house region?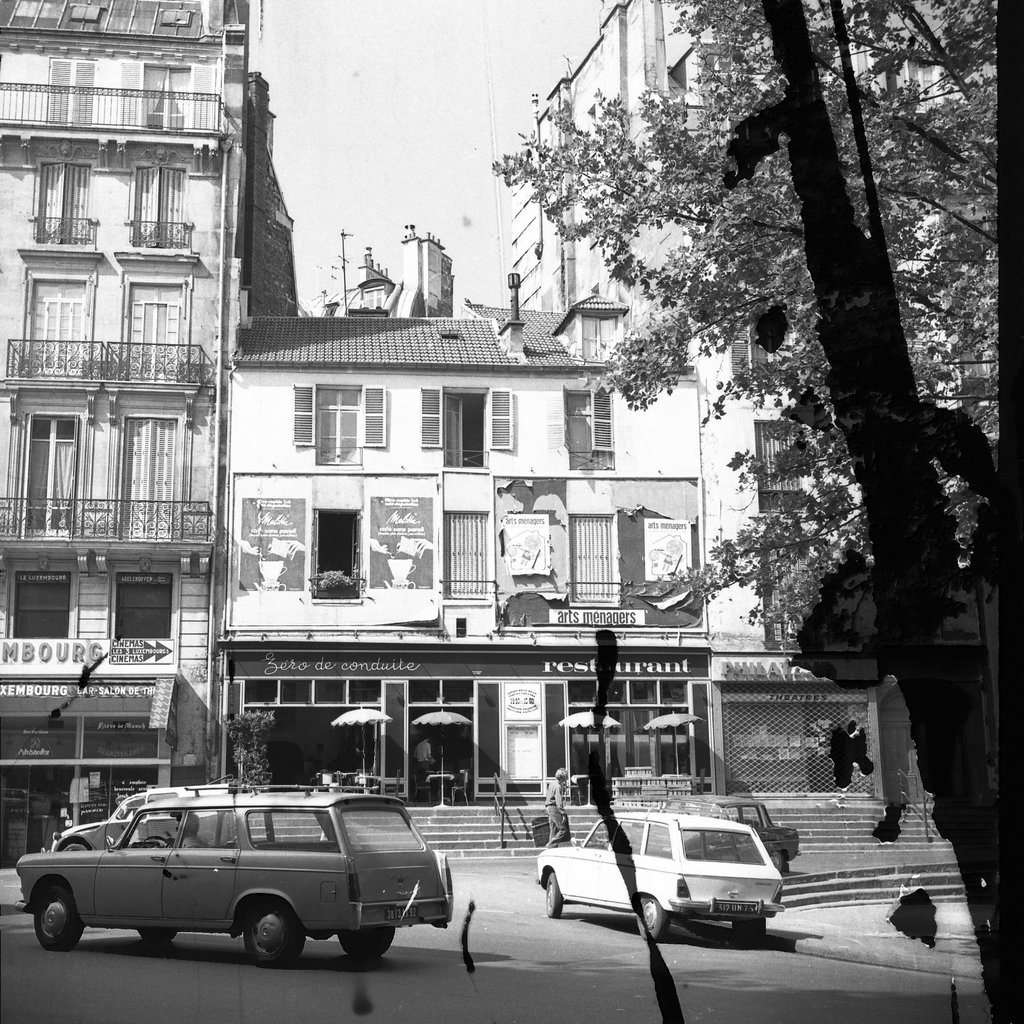
[499,0,786,318]
